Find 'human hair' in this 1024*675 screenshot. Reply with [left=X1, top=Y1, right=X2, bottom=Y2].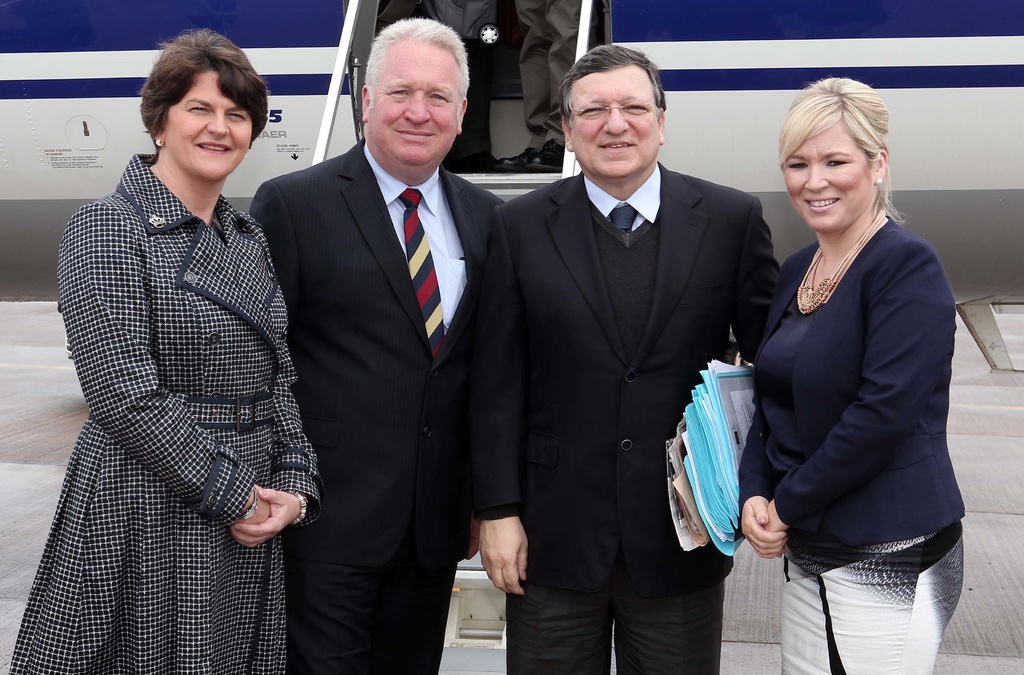
[left=558, top=44, right=667, bottom=131].
